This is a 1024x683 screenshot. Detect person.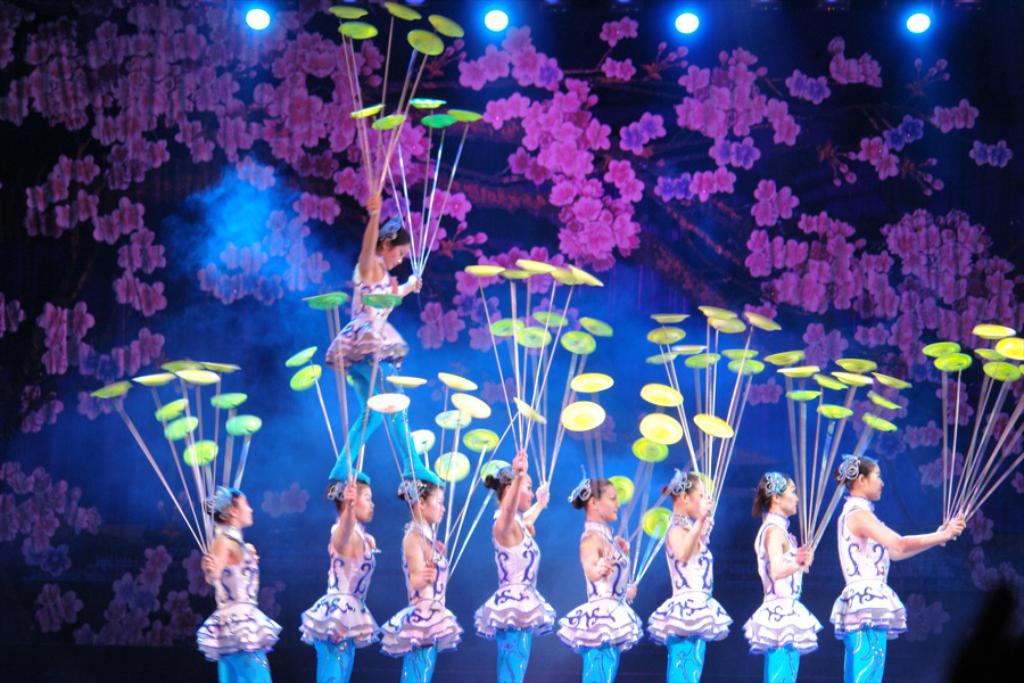
BBox(199, 486, 284, 682).
